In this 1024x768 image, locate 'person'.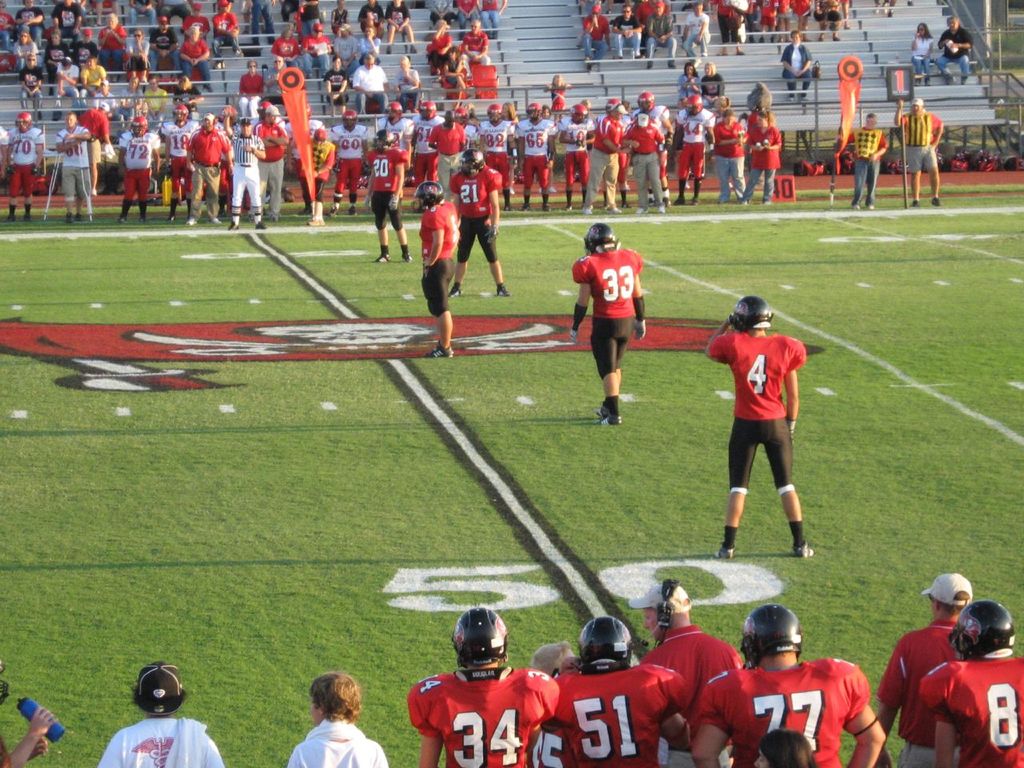
Bounding box: (584, 6, 612, 62).
